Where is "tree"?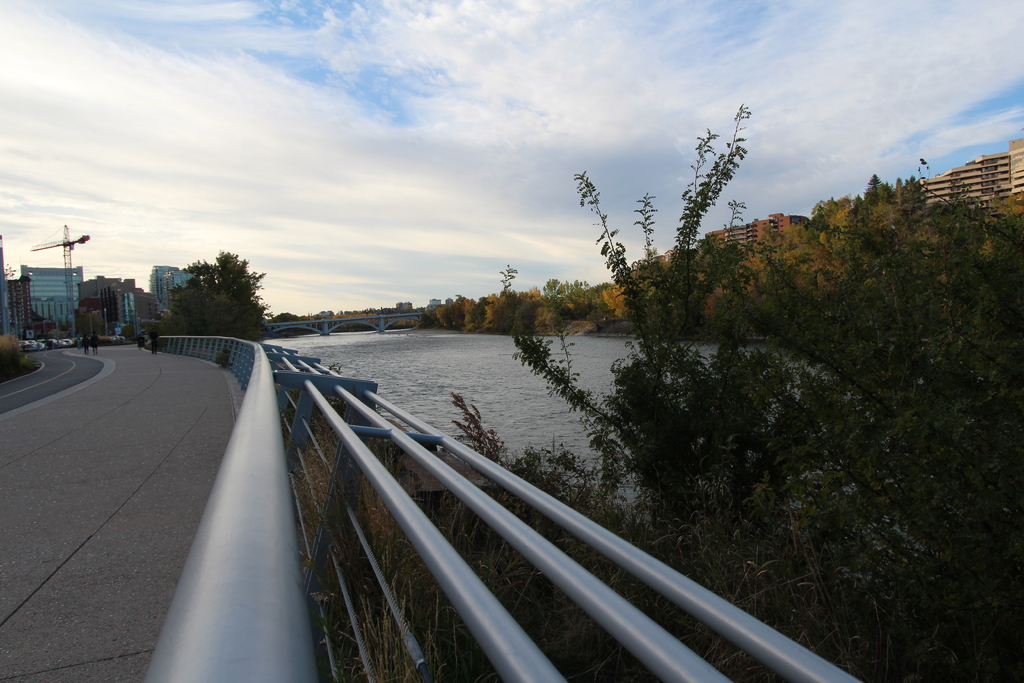
(x1=183, y1=258, x2=216, y2=331).
